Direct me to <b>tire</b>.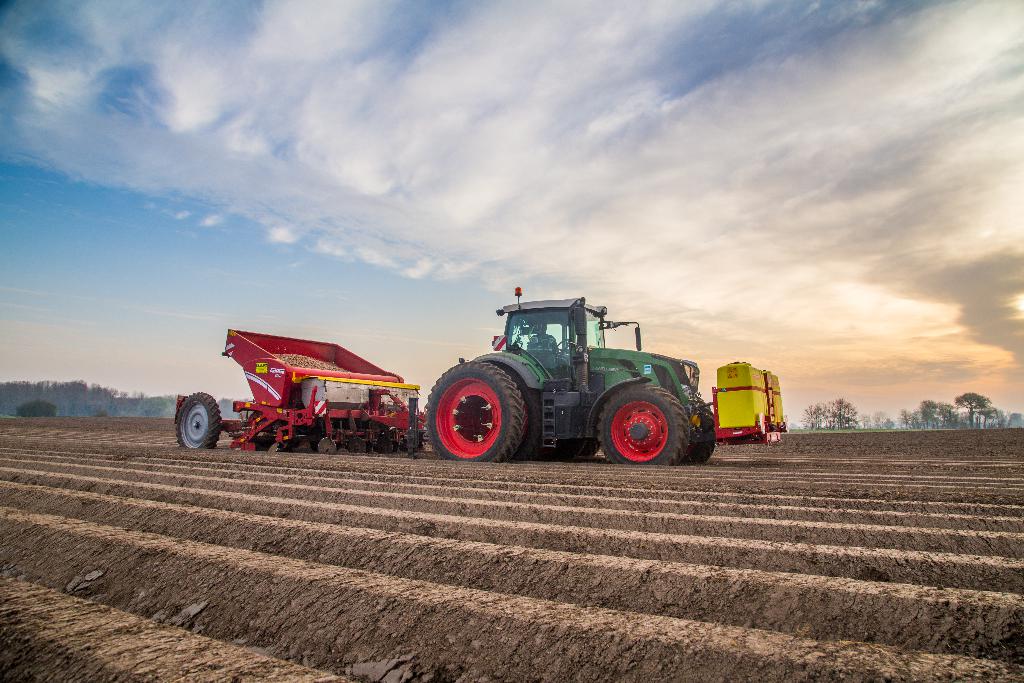
Direction: [547,438,588,461].
